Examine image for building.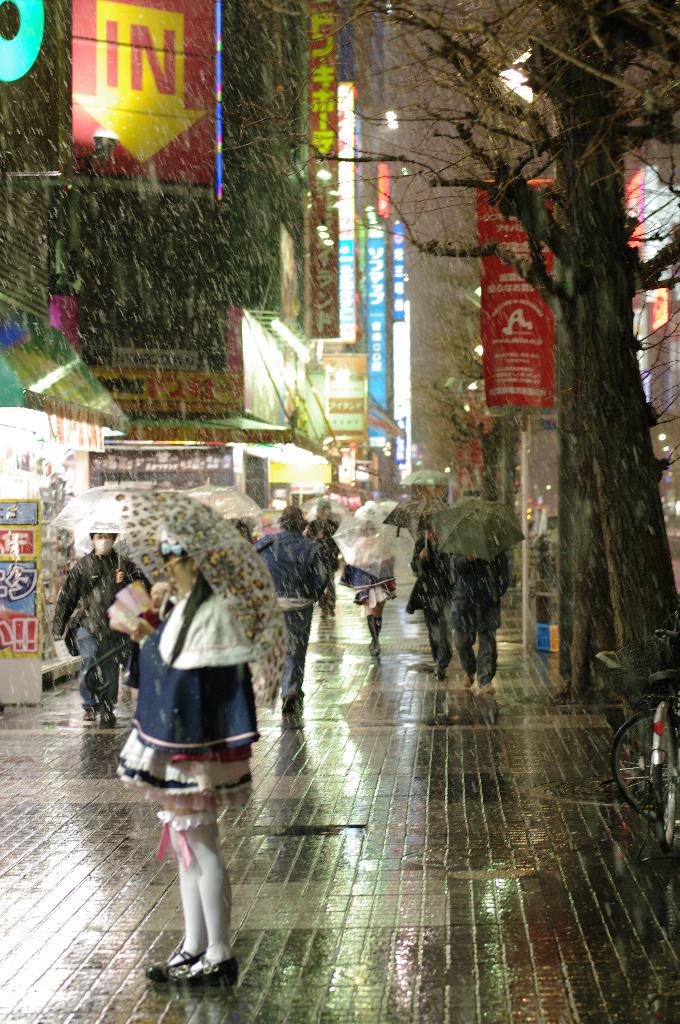
Examination result: (left=625, top=168, right=679, bottom=589).
